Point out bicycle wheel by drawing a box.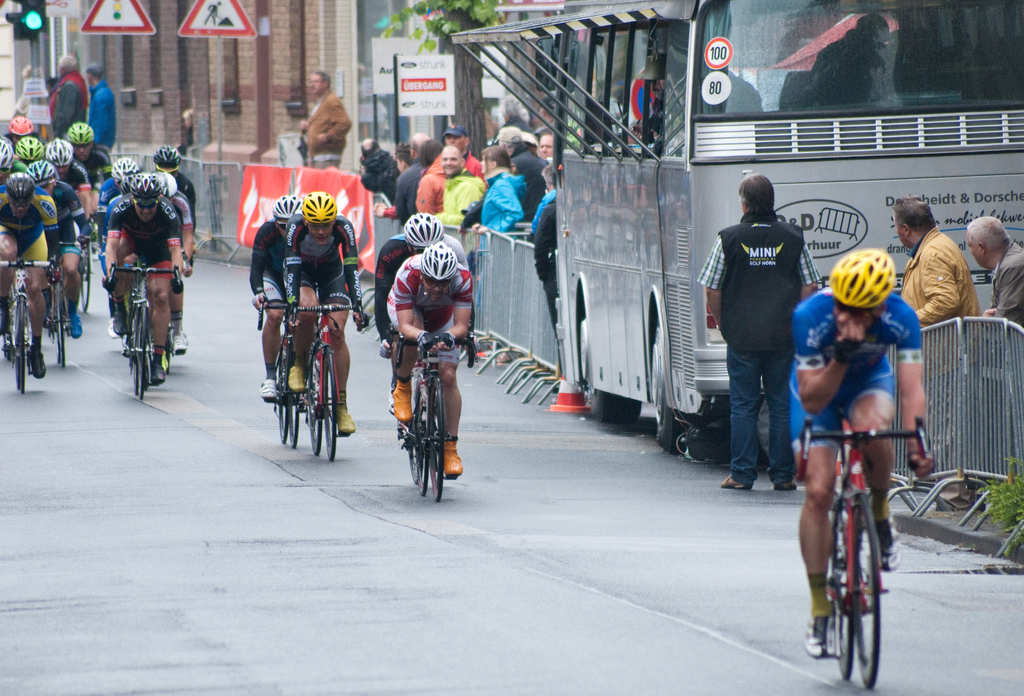
box=[320, 347, 342, 463].
